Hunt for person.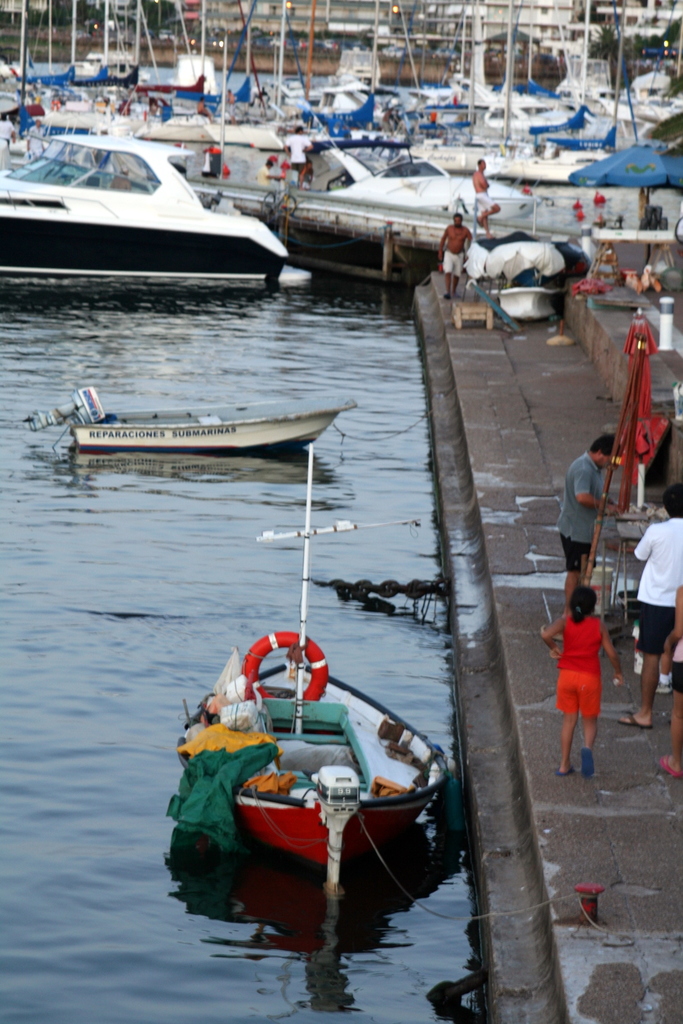
Hunted down at detection(473, 145, 491, 200).
